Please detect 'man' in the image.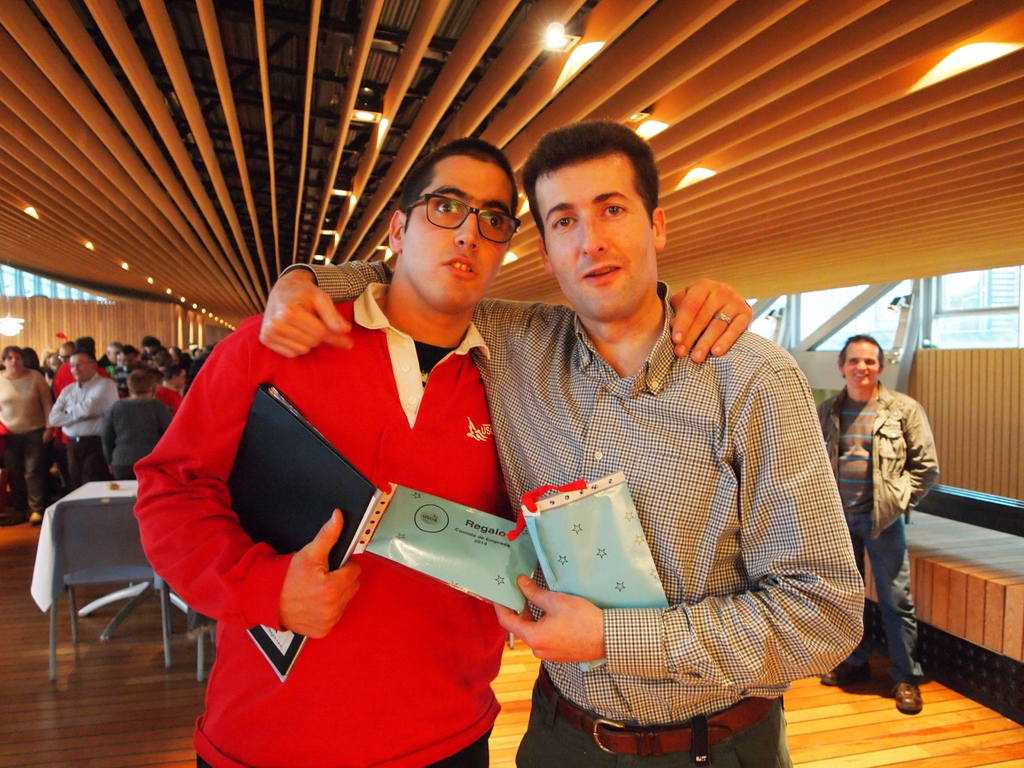
[132,135,753,767].
